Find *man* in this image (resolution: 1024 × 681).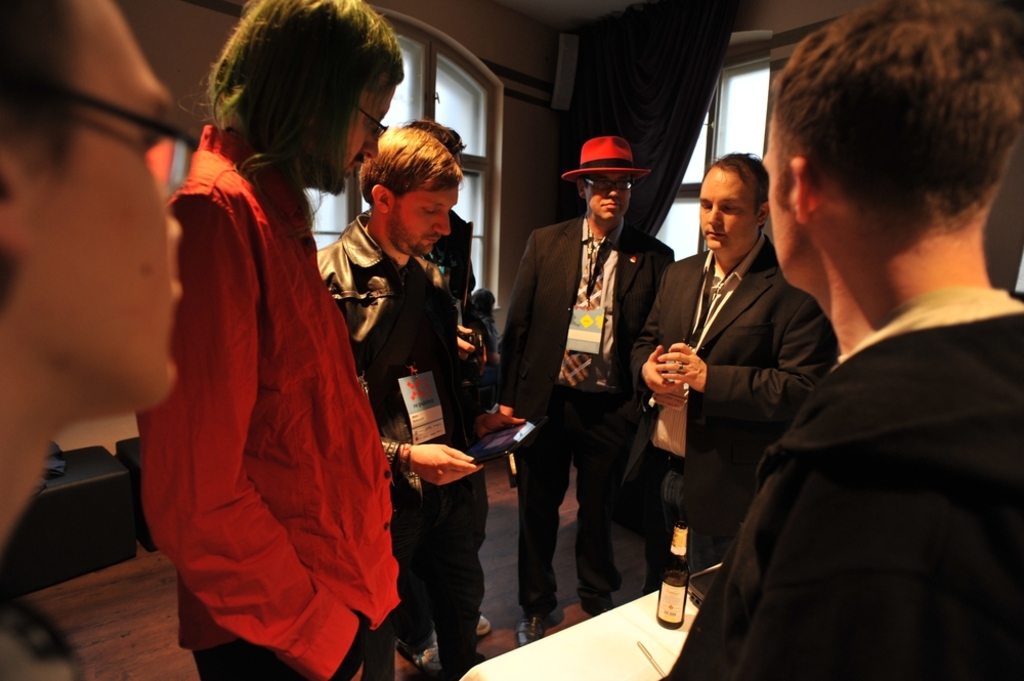
bbox=(0, 3, 207, 680).
